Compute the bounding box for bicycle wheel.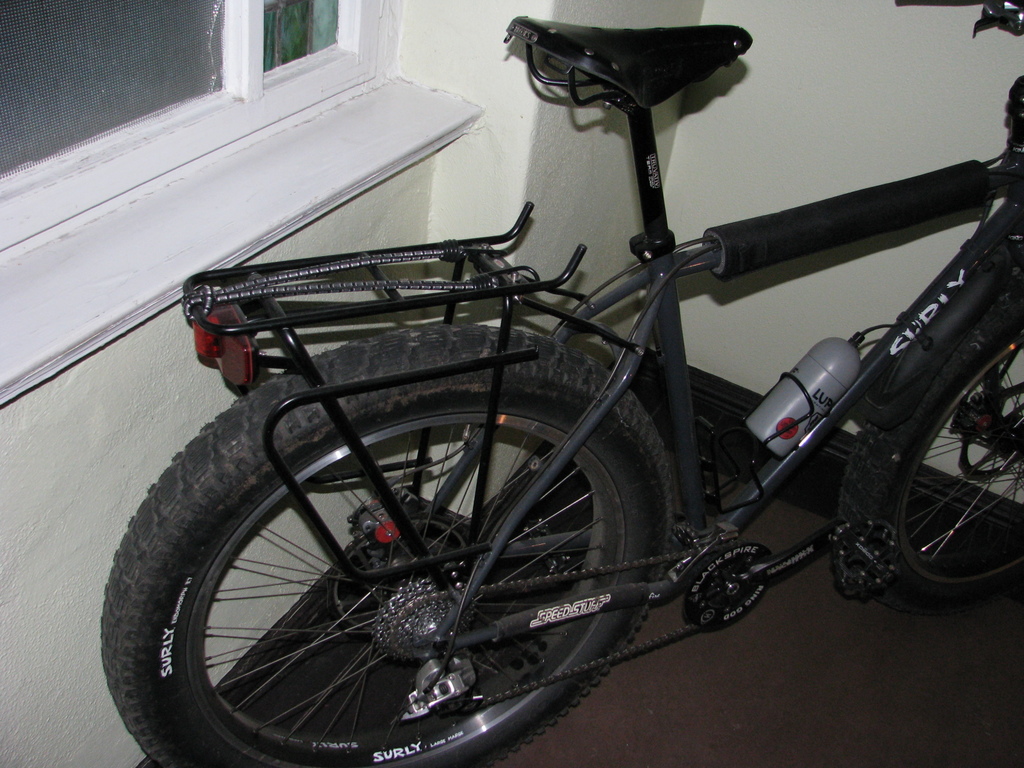
(101, 324, 675, 767).
